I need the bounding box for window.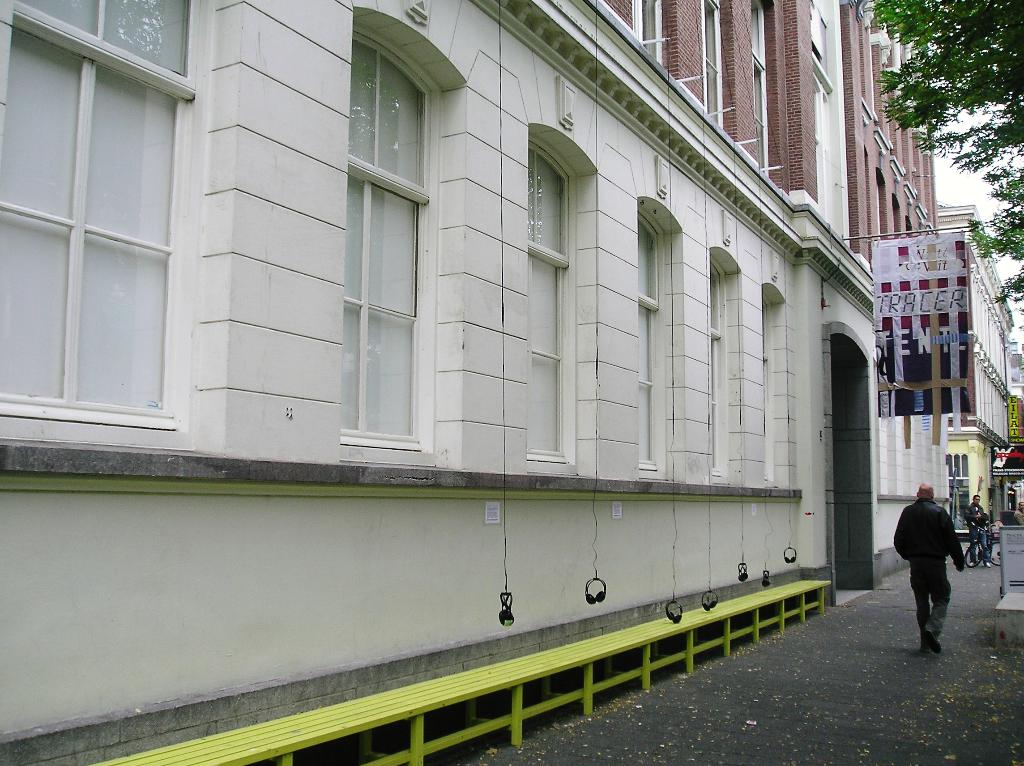
Here it is: box(0, 0, 210, 451).
